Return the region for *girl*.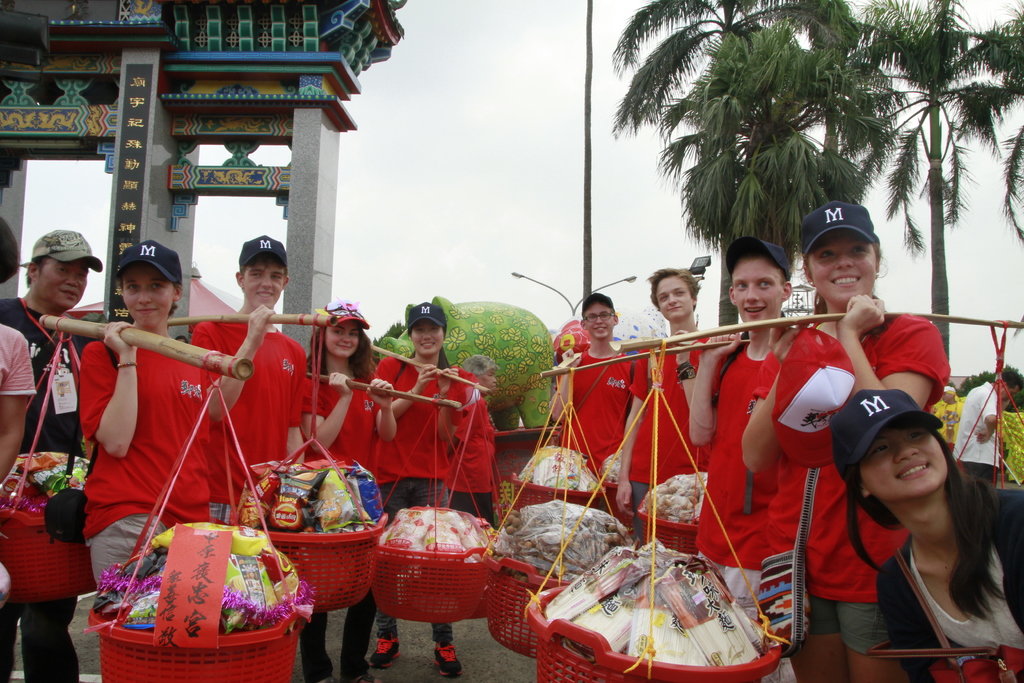
292:294:399:682.
